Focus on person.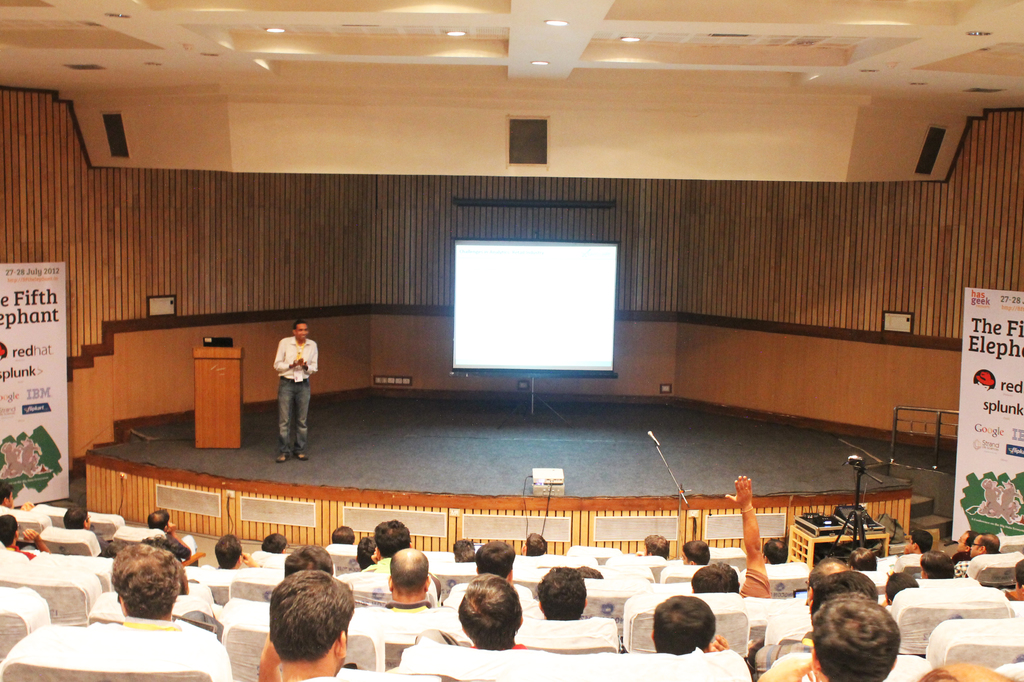
Focused at (x1=644, y1=530, x2=675, y2=559).
